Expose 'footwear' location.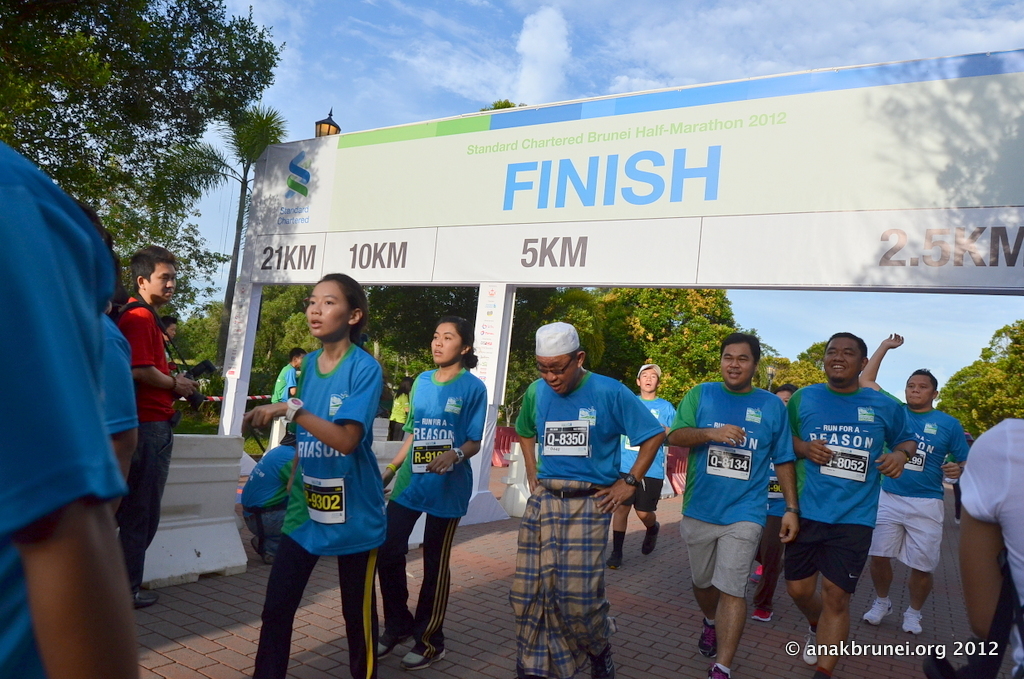
Exposed at <bbox>130, 579, 156, 607</bbox>.
